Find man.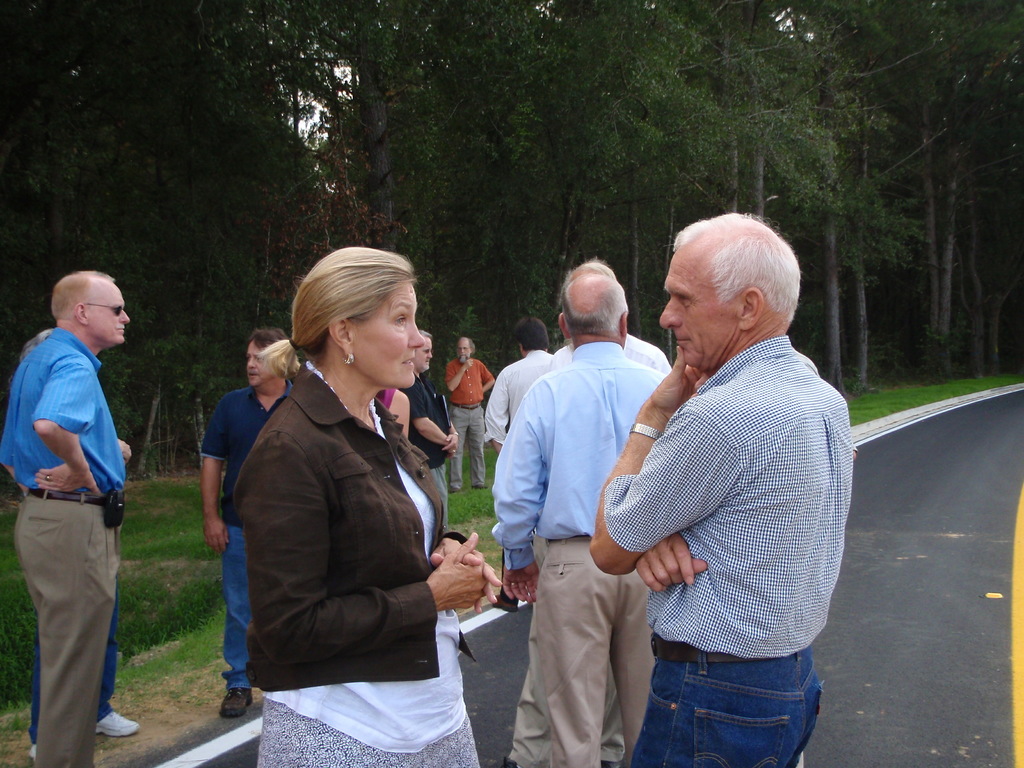
(x1=441, y1=336, x2=494, y2=492).
